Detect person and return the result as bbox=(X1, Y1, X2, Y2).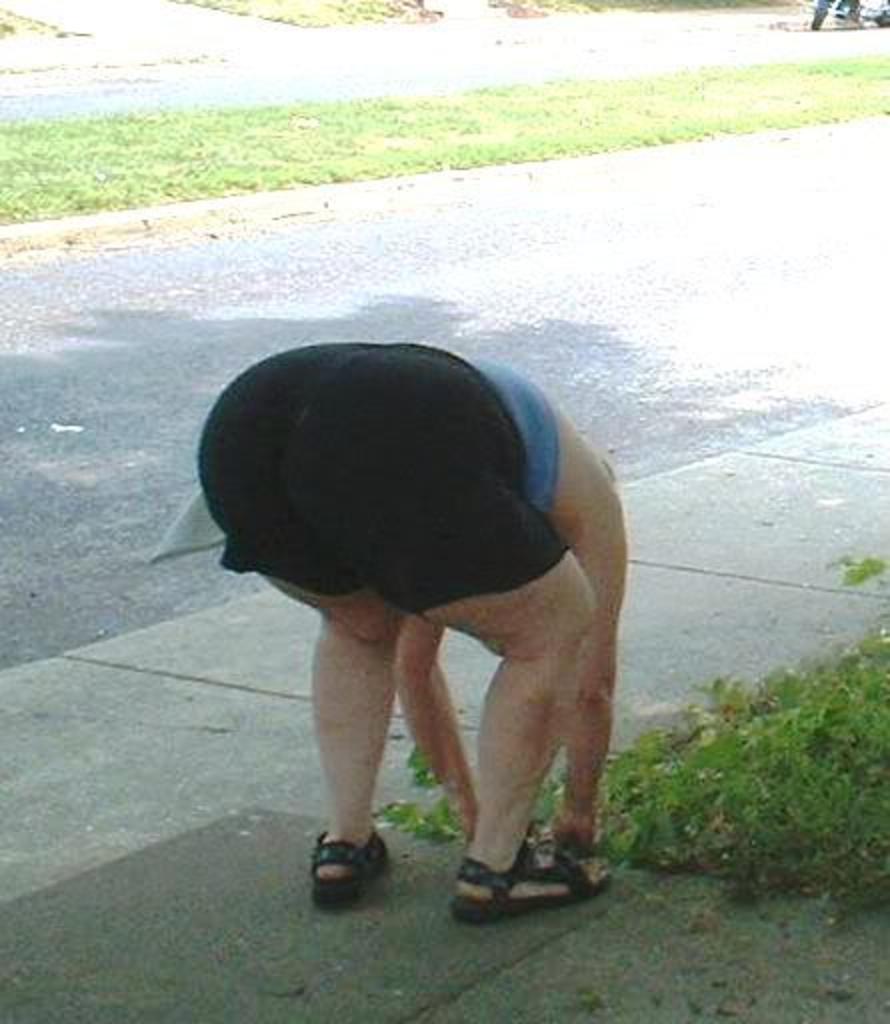
bbox=(212, 298, 654, 916).
